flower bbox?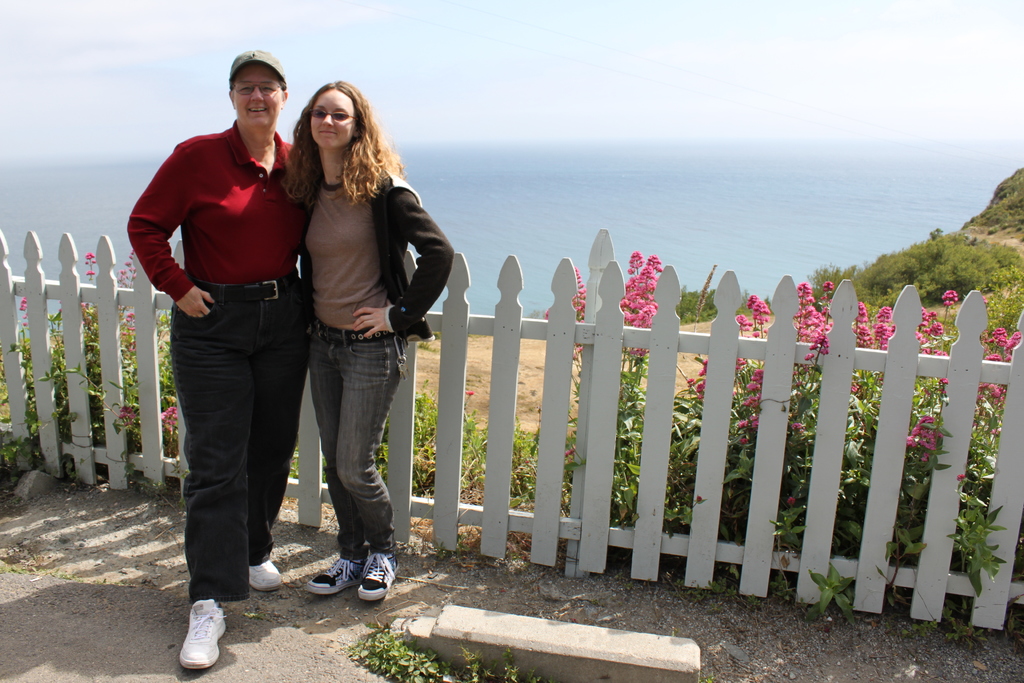
[115,404,138,427]
